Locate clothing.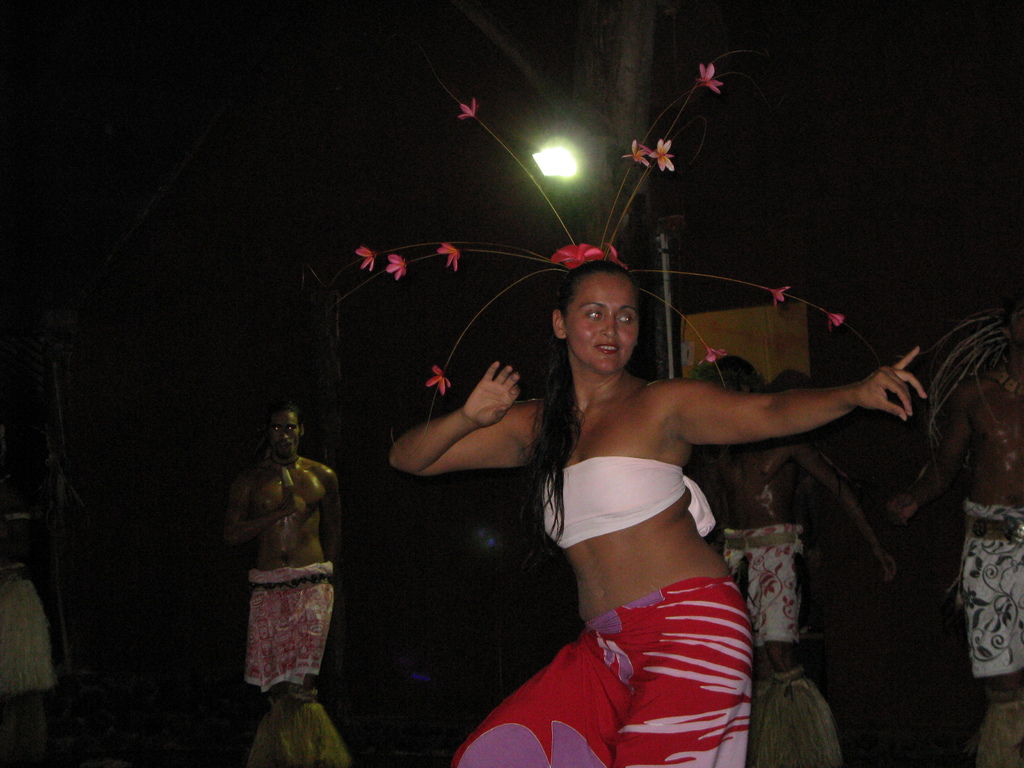
Bounding box: region(961, 500, 1023, 679).
